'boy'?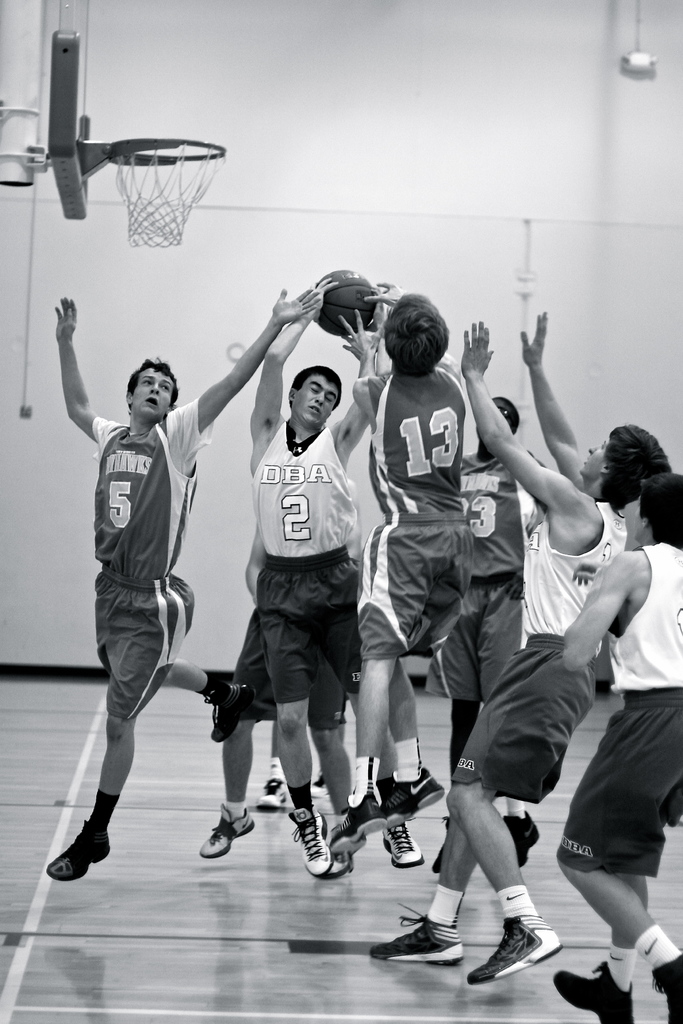
BBox(52, 278, 332, 878)
